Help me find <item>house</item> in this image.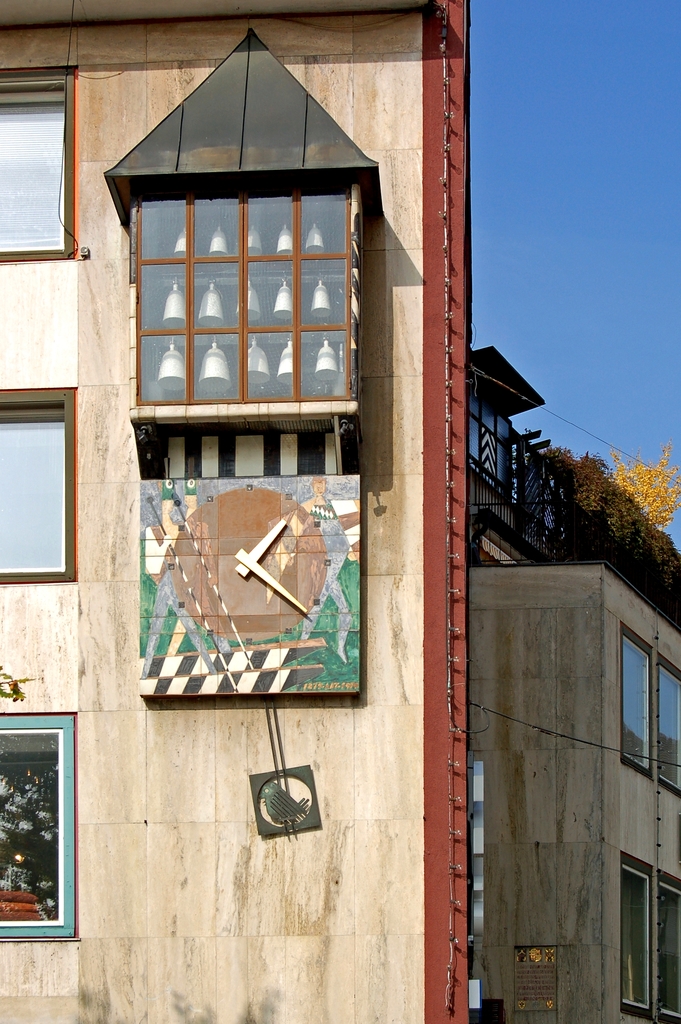
Found it: (436,308,680,1023).
